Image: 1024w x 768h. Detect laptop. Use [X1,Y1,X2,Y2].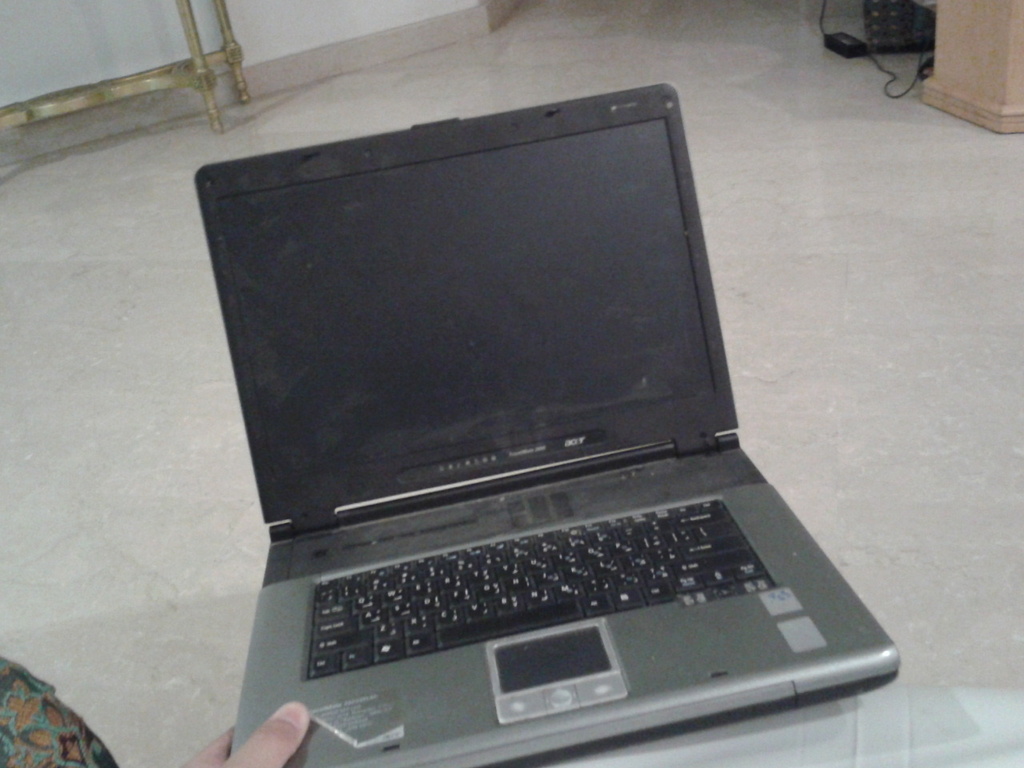
[192,79,898,767].
